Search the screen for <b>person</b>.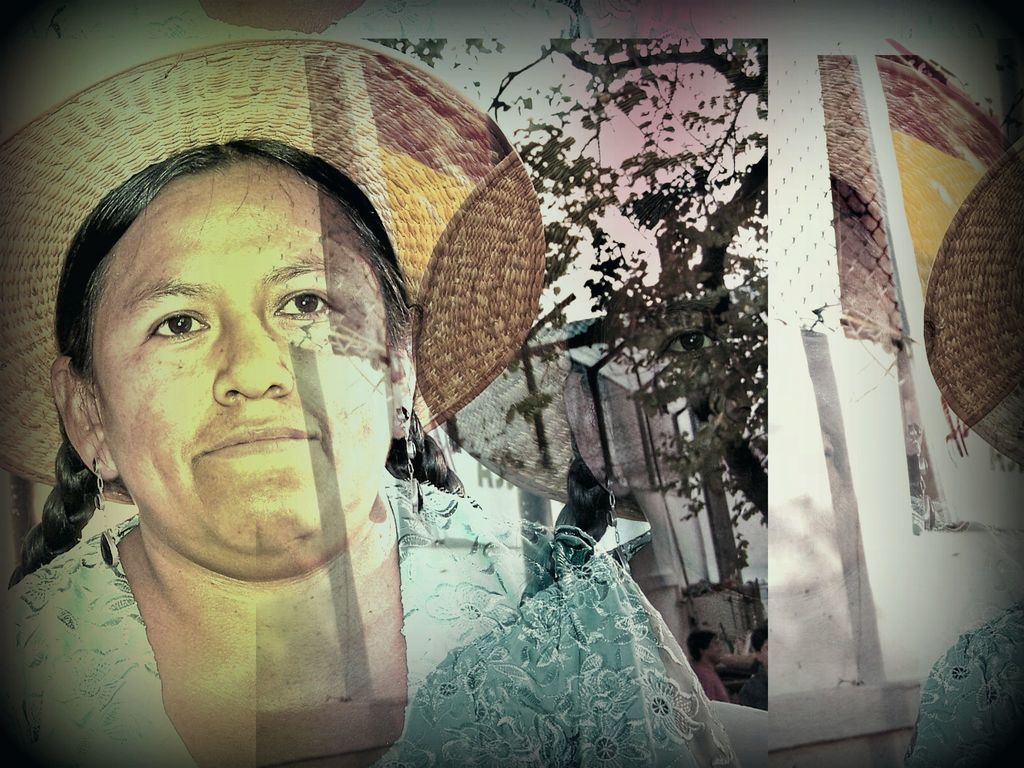
Found at {"left": 905, "top": 605, "right": 1023, "bottom": 767}.
